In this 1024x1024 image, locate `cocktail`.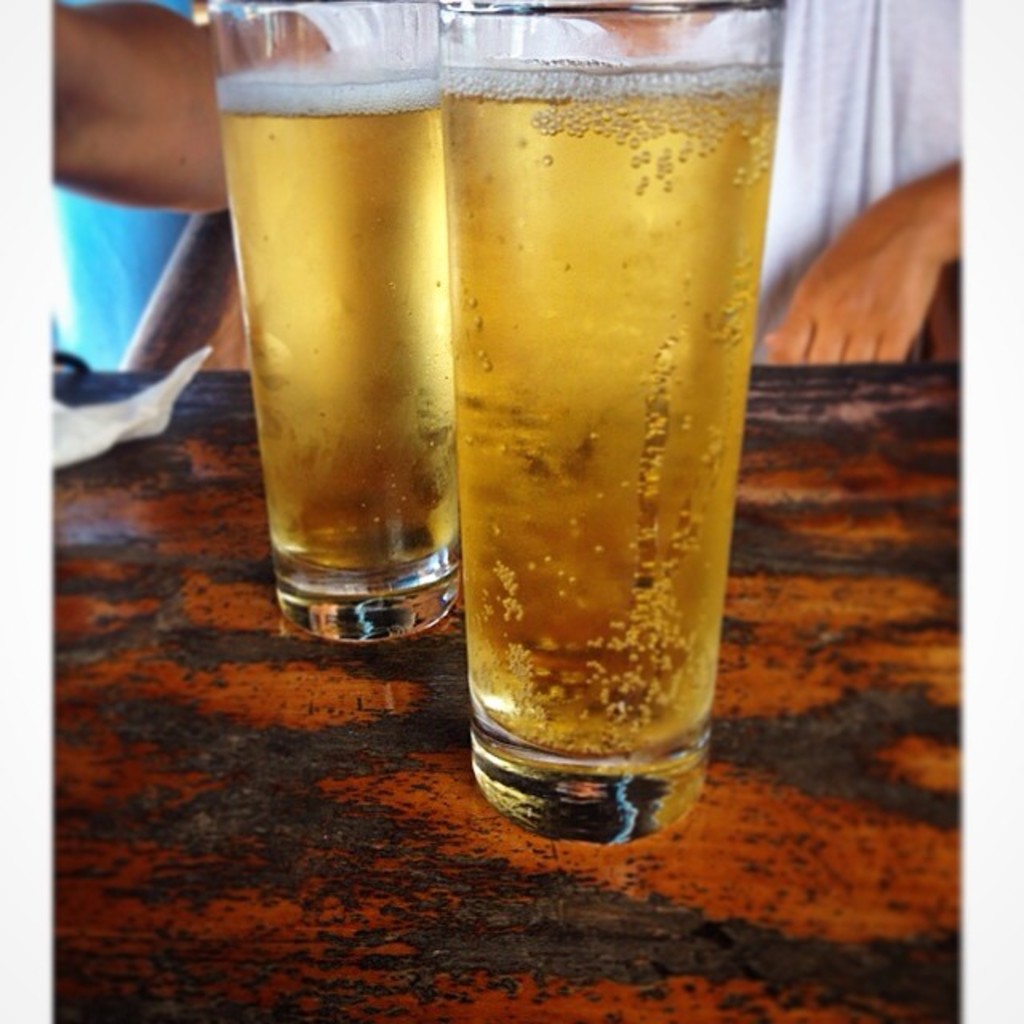
Bounding box: Rect(218, 0, 456, 646).
